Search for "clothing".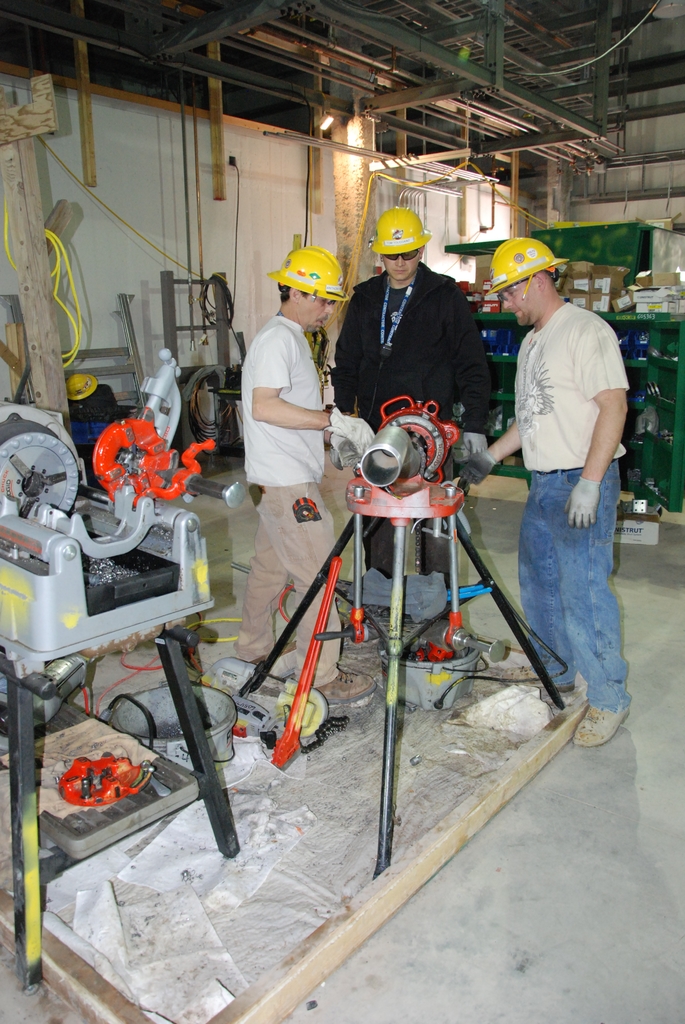
Found at BBox(499, 307, 632, 708).
